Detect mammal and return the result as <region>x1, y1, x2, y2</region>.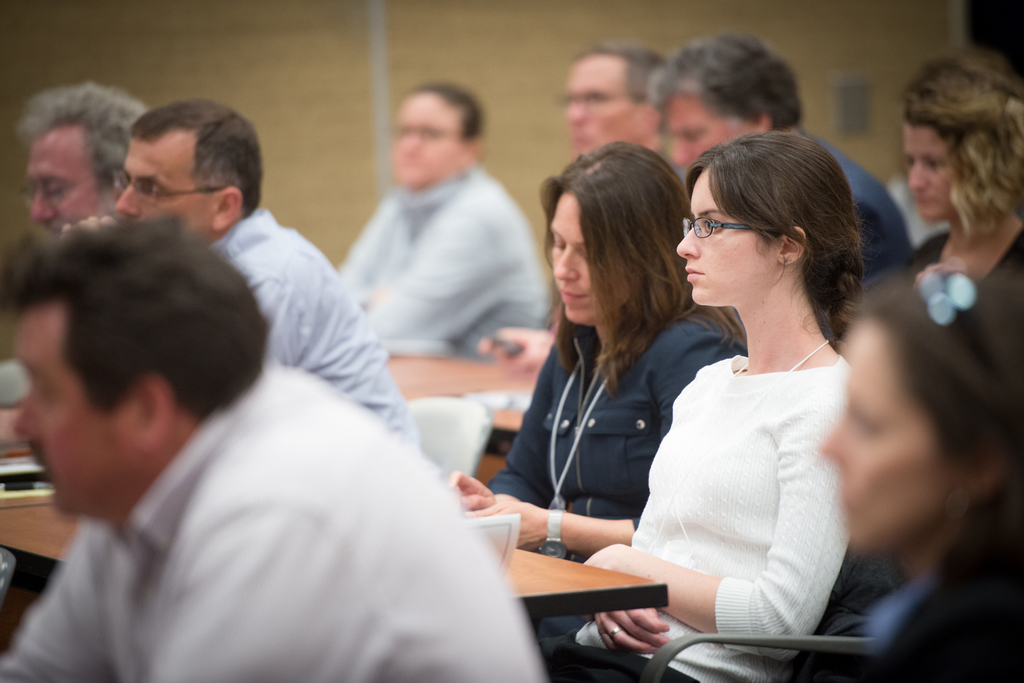
<region>884, 54, 1023, 328</region>.
